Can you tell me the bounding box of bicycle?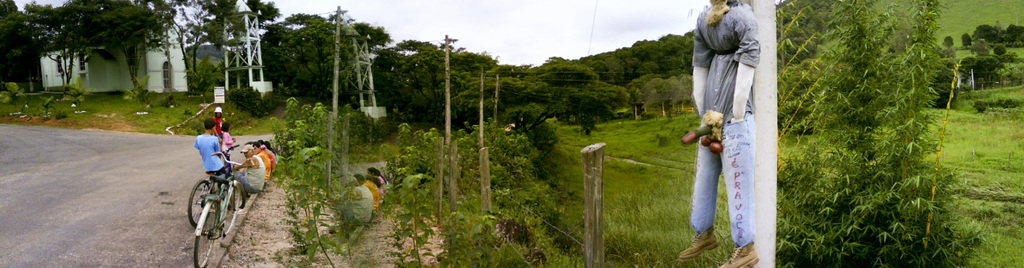
(left=184, top=136, right=243, bottom=223).
